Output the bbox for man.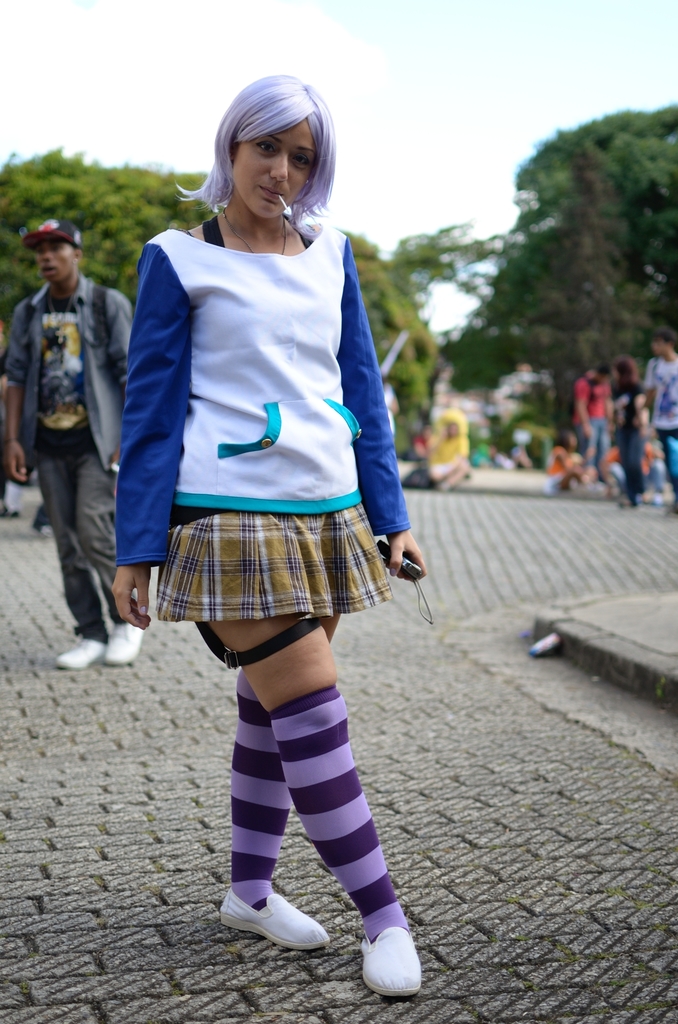
detection(7, 198, 138, 677).
